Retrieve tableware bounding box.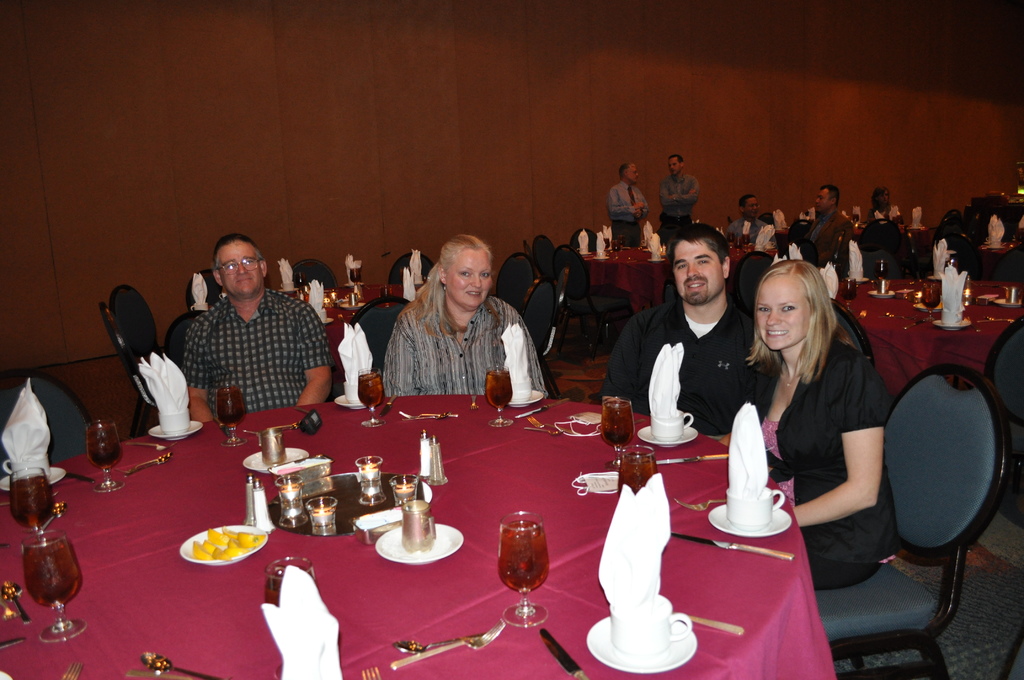
Bounding box: <region>0, 541, 10, 553</region>.
